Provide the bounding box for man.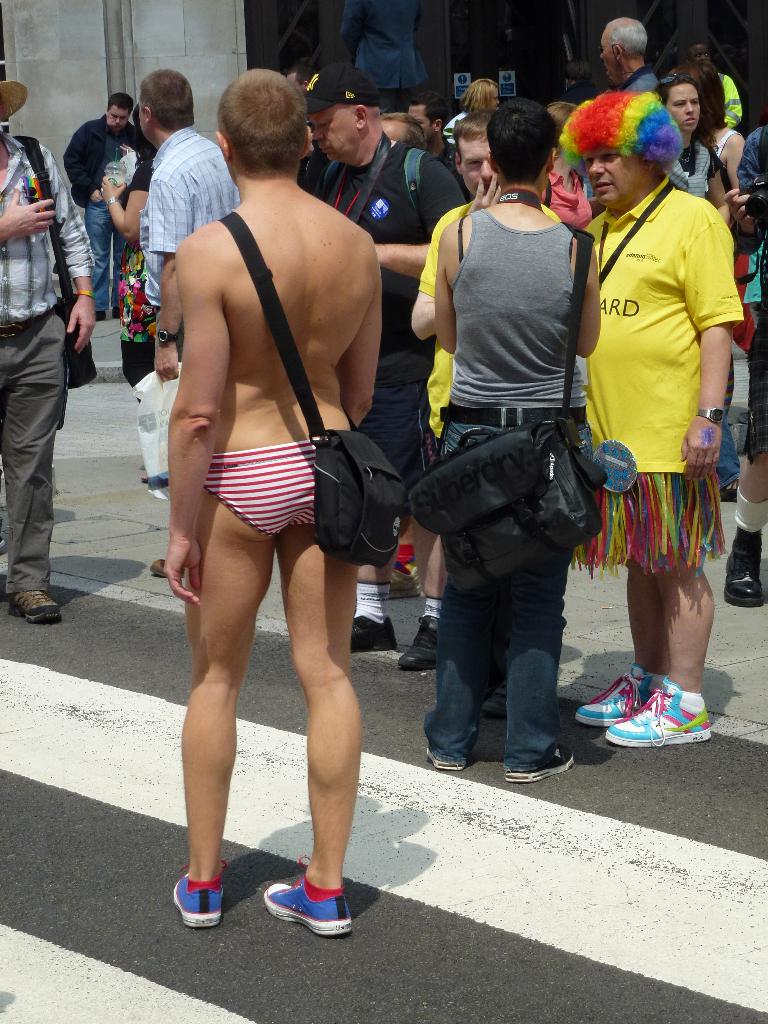
x1=596, y1=14, x2=657, y2=93.
